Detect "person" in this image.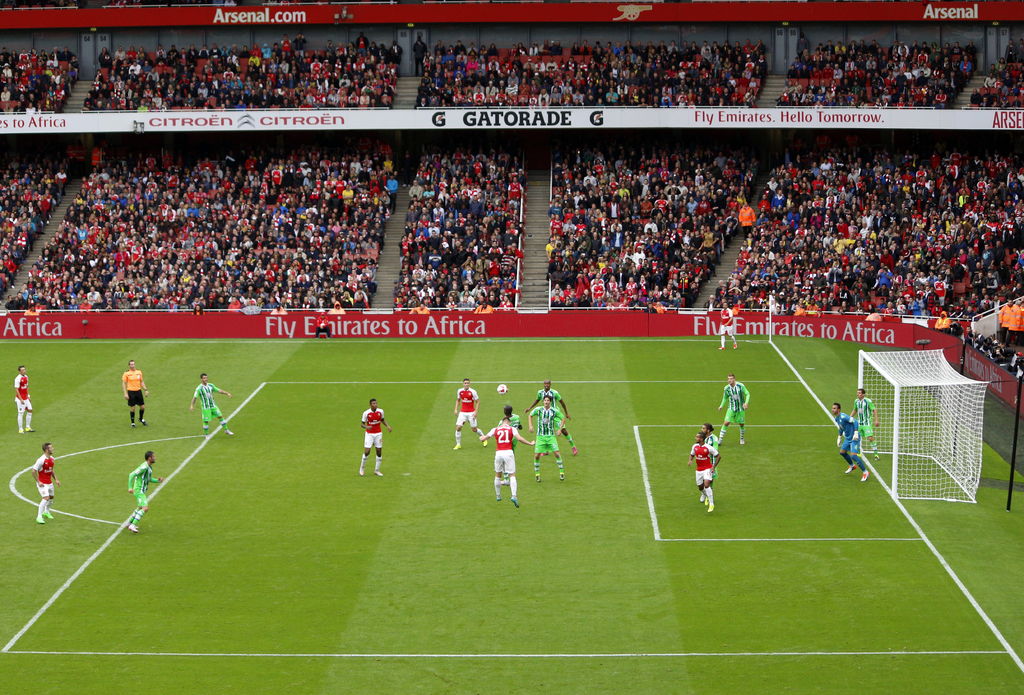
Detection: x1=121 y1=359 x2=155 y2=429.
